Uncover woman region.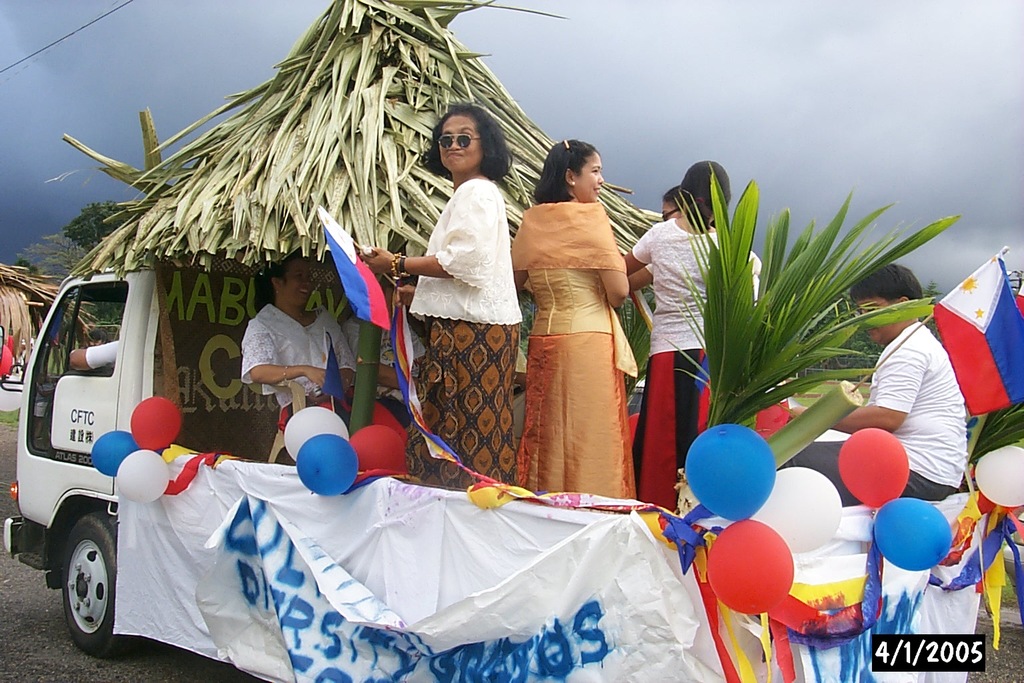
Uncovered: 615,149,769,526.
